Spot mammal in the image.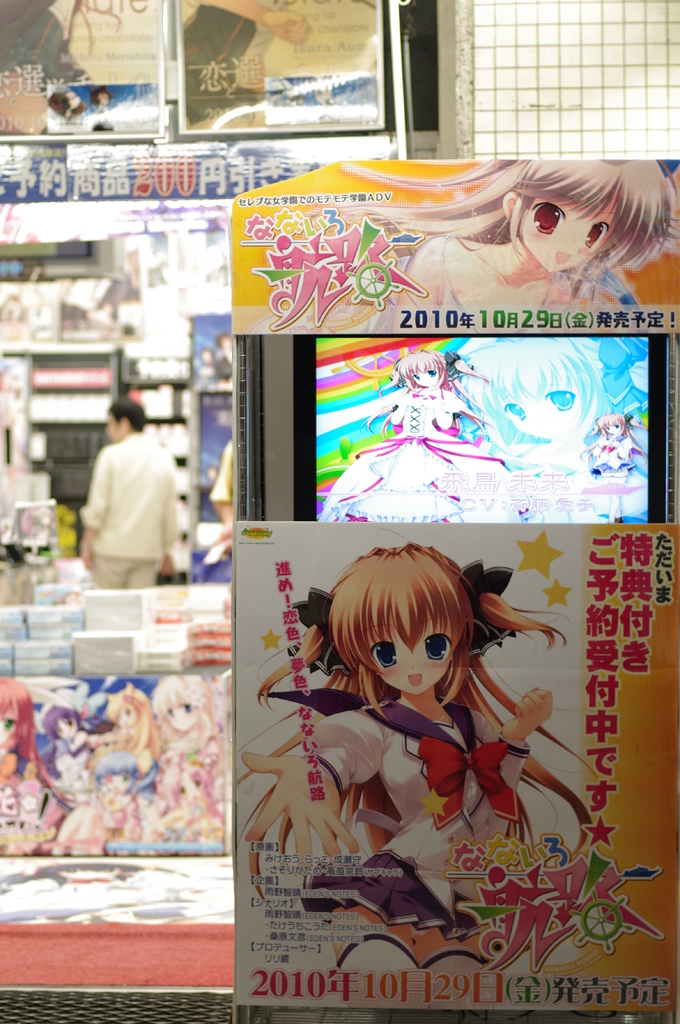
mammal found at rect(0, 673, 60, 862).
